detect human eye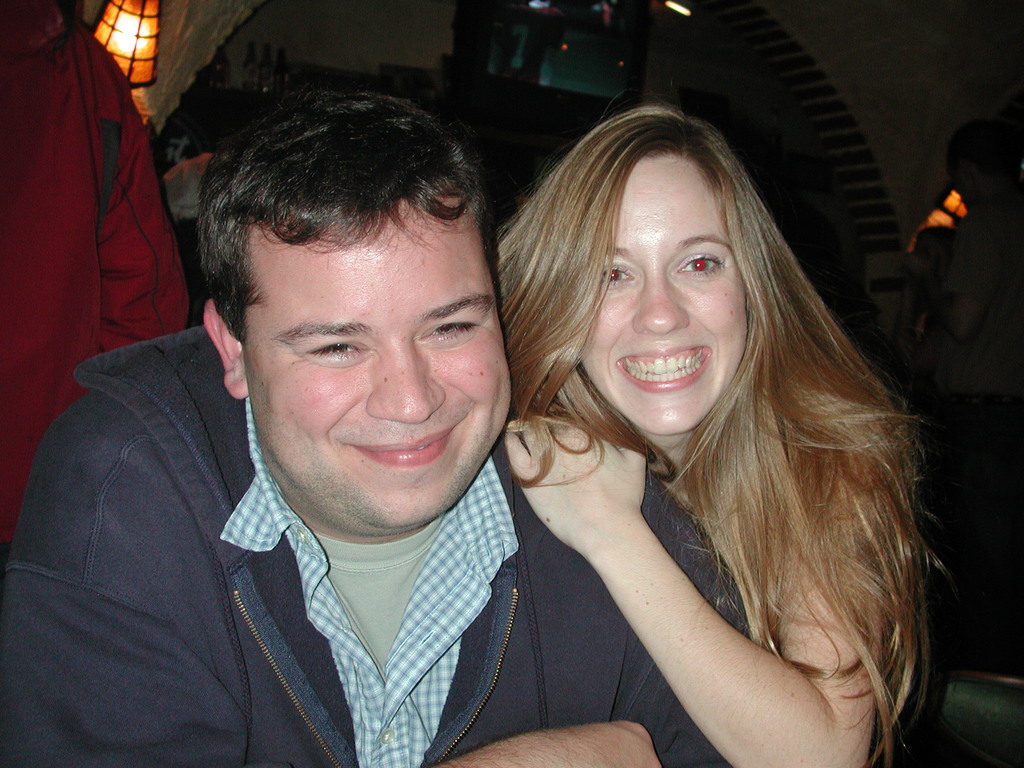
(307, 337, 364, 366)
